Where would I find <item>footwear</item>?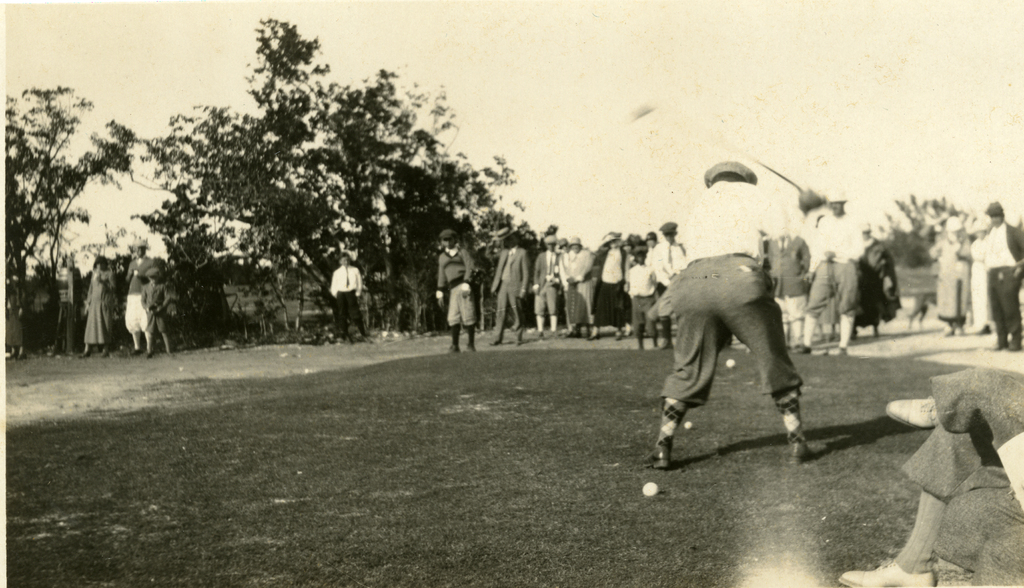
At <region>143, 352, 150, 357</region>.
